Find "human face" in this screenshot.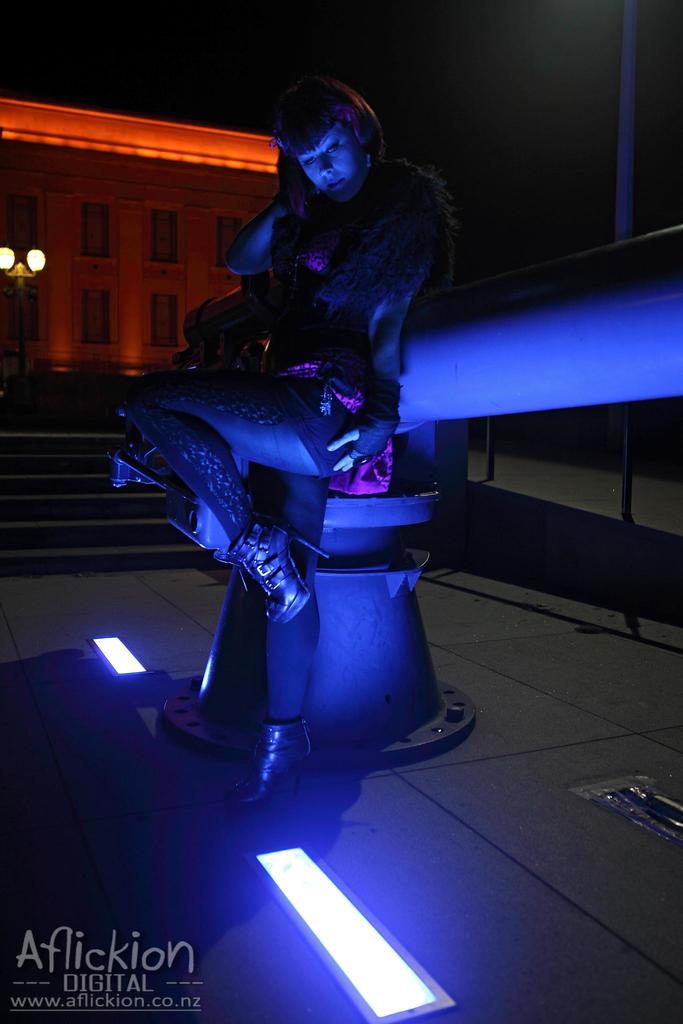
The bounding box for "human face" is [298,123,361,195].
